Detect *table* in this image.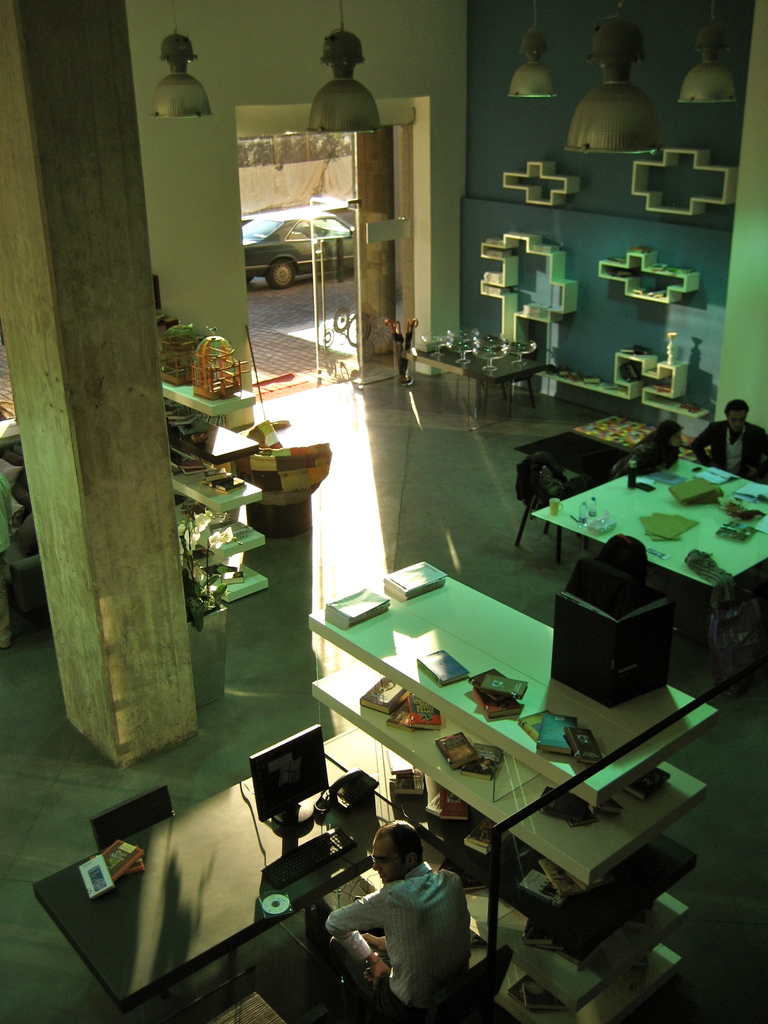
Detection: locate(303, 557, 724, 975).
